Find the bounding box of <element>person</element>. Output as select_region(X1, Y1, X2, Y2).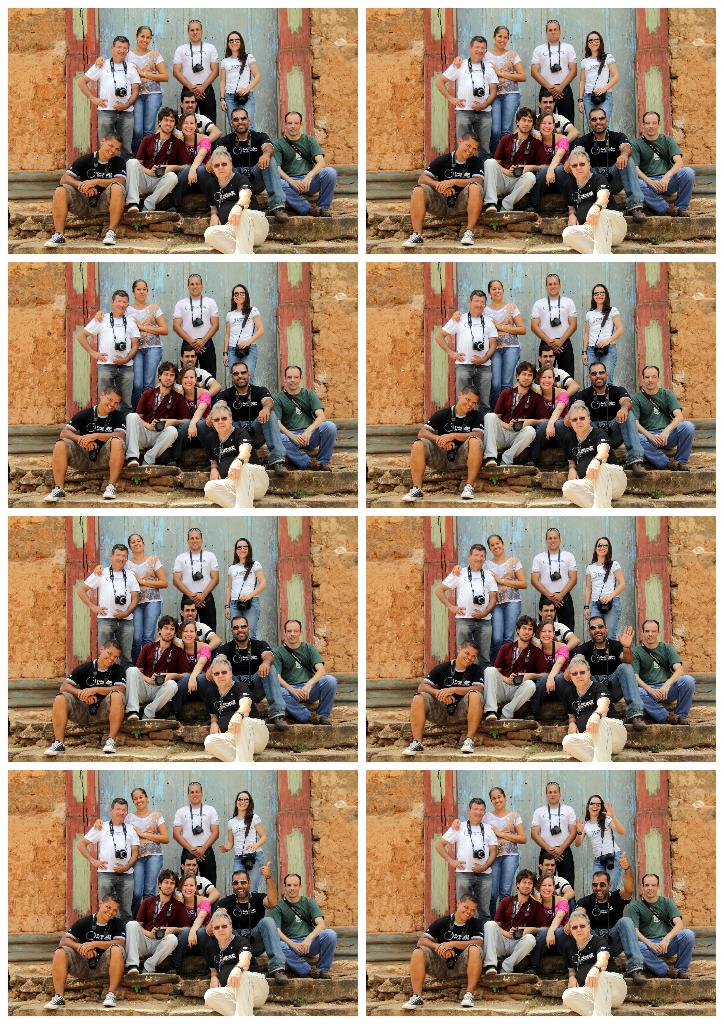
select_region(626, 863, 700, 981).
